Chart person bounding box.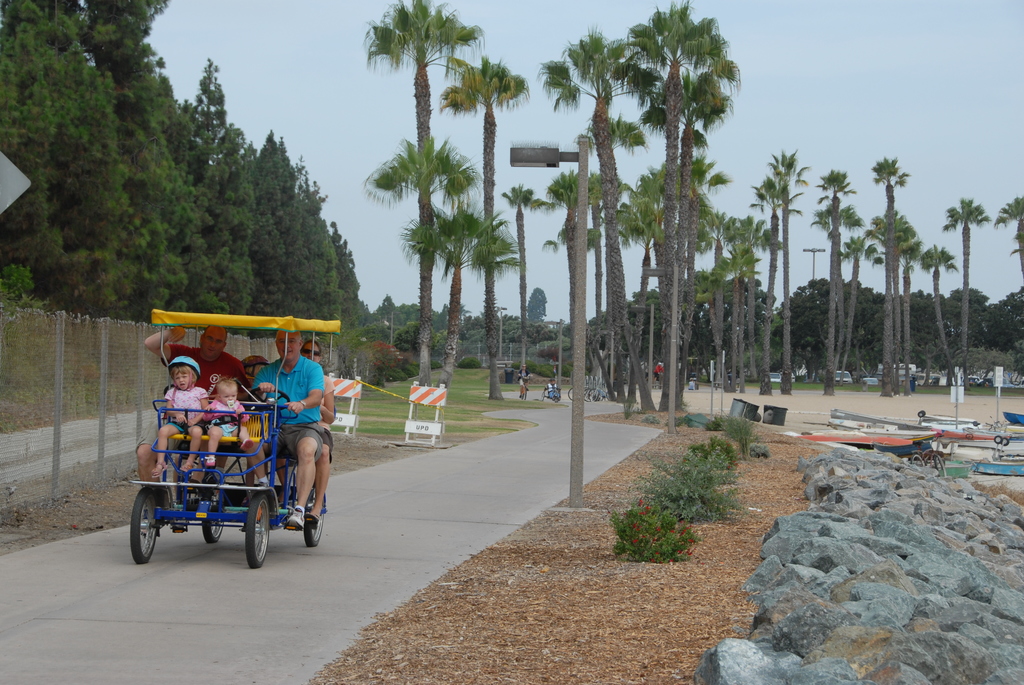
Charted: (x1=145, y1=325, x2=248, y2=494).
